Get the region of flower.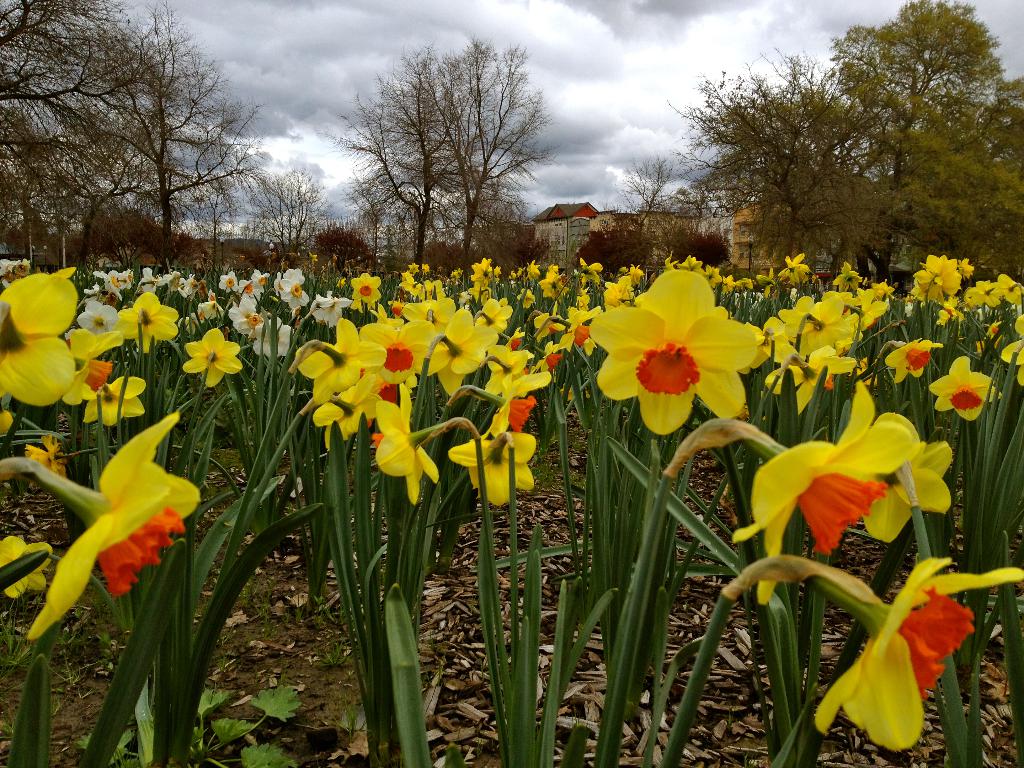
730, 376, 923, 604.
